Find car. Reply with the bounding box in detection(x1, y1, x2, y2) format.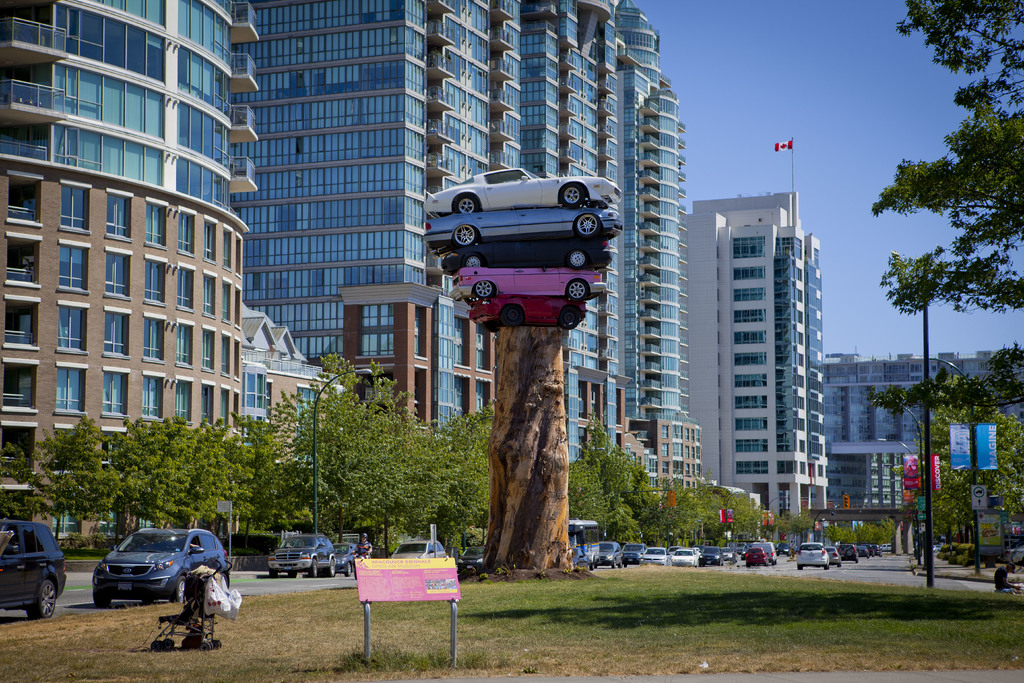
detection(458, 546, 485, 572).
